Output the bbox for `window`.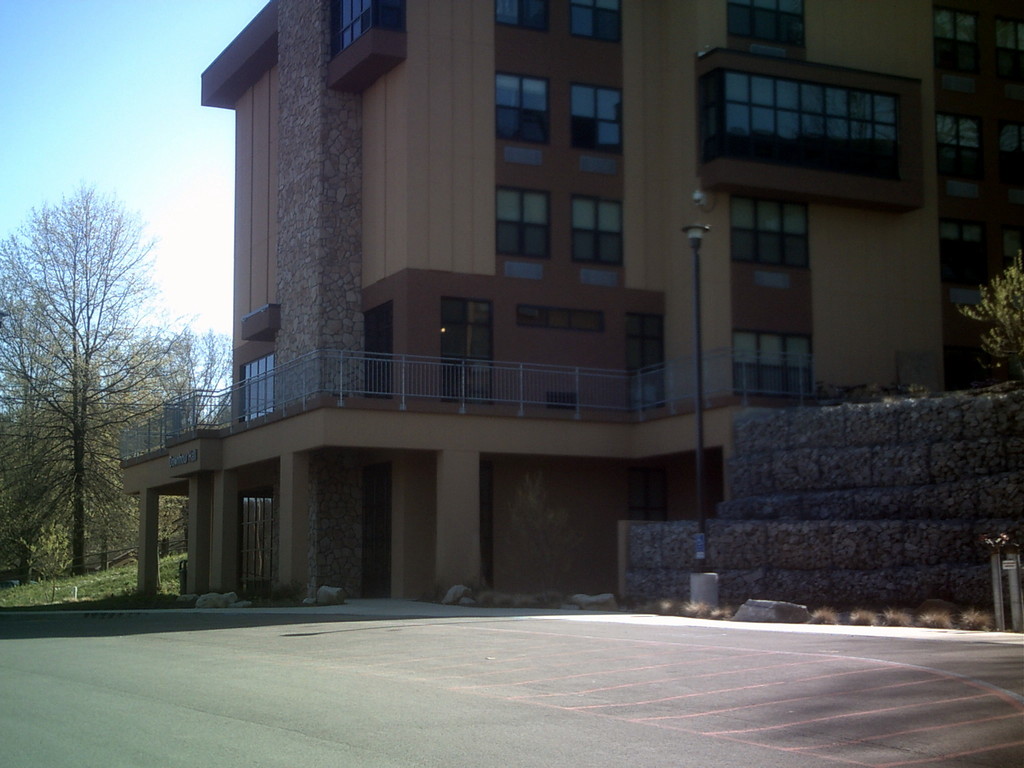
BBox(735, 335, 812, 394).
